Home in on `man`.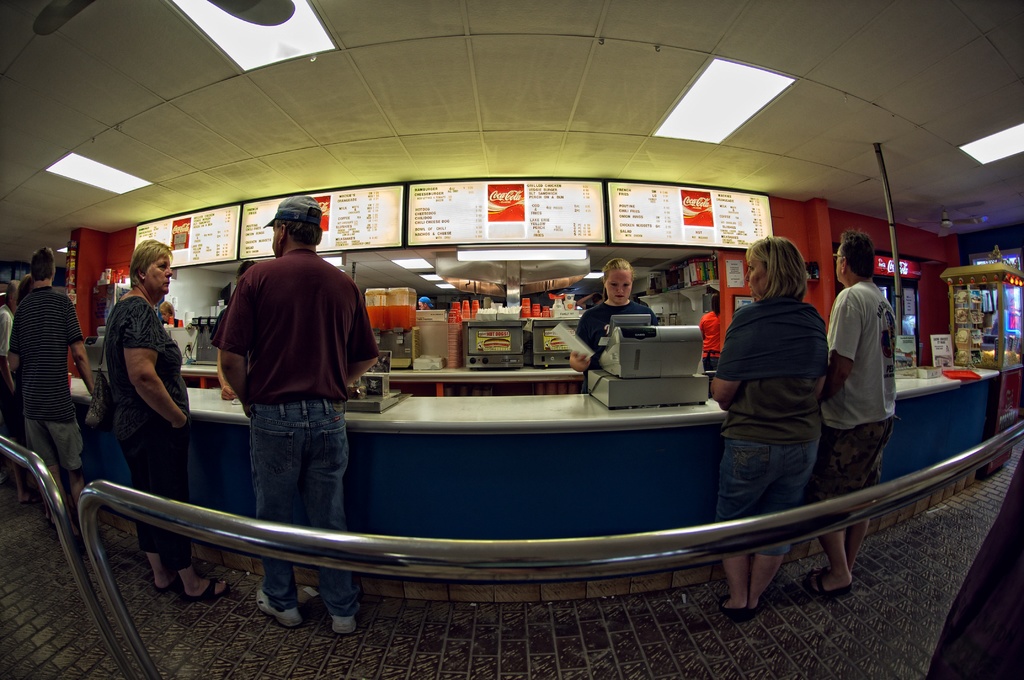
Homed in at [0, 278, 30, 429].
